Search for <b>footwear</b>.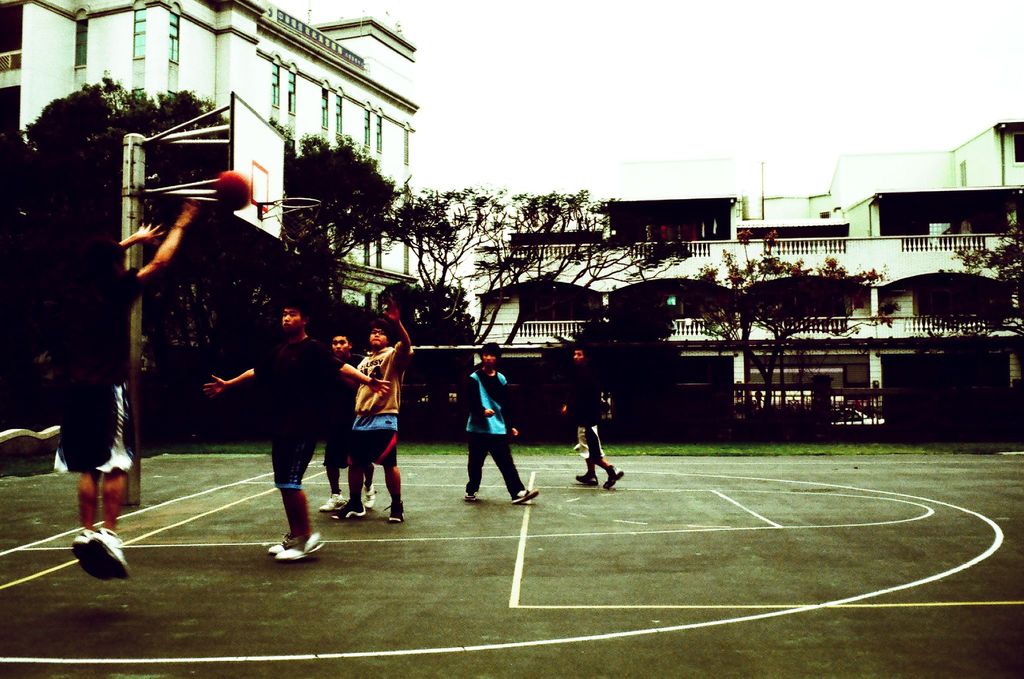
Found at bbox=[273, 530, 322, 565].
